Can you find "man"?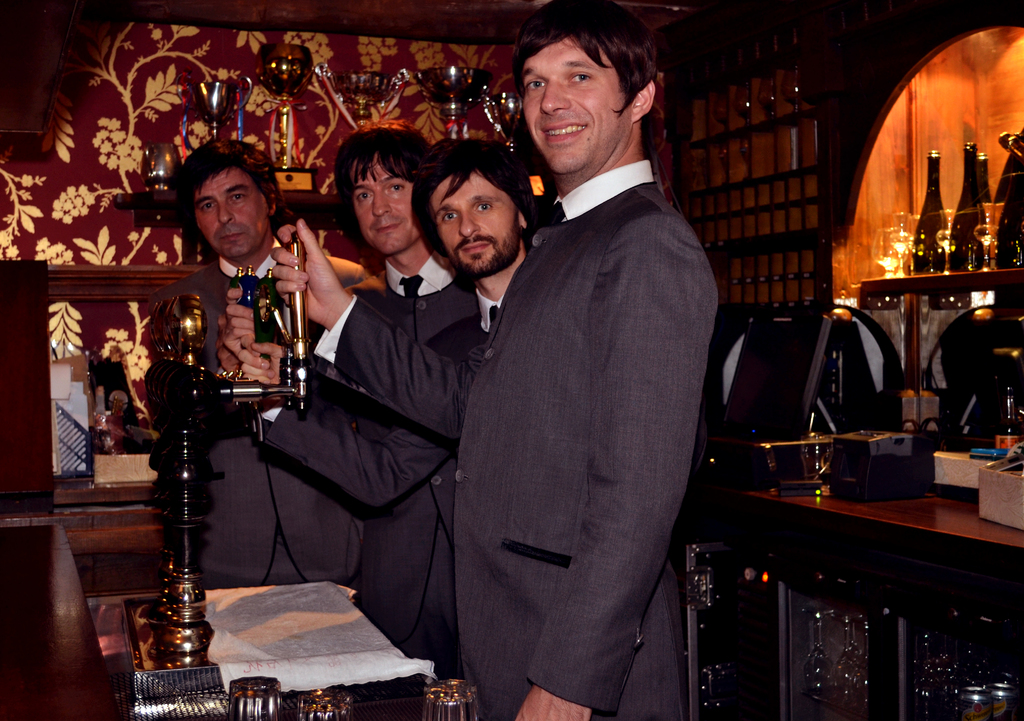
Yes, bounding box: bbox=[214, 124, 475, 652].
